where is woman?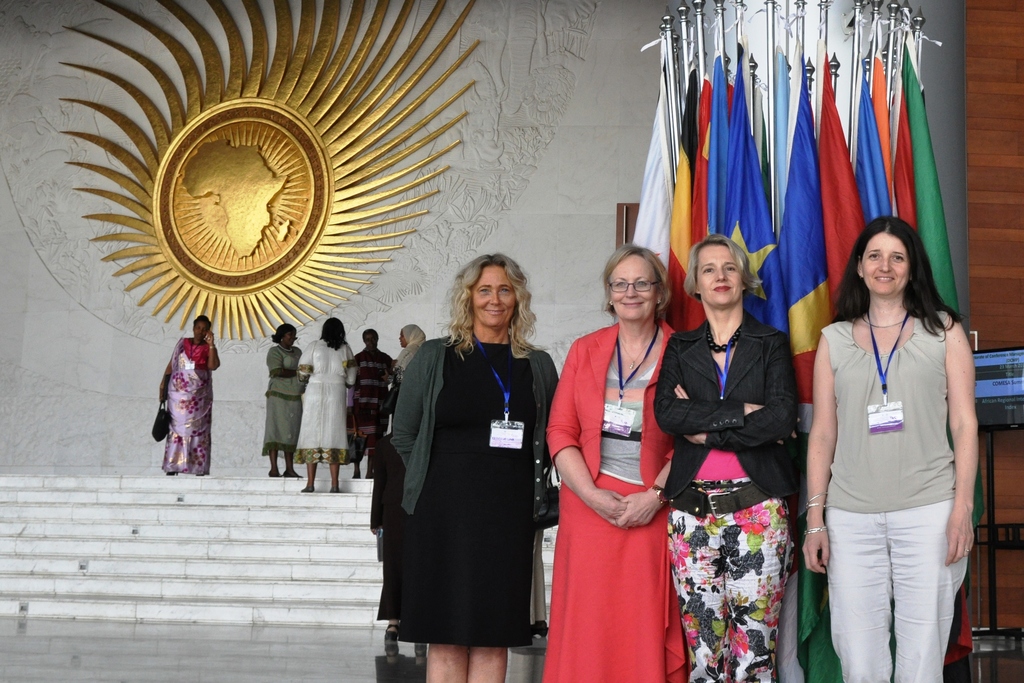
select_region(348, 325, 389, 482).
